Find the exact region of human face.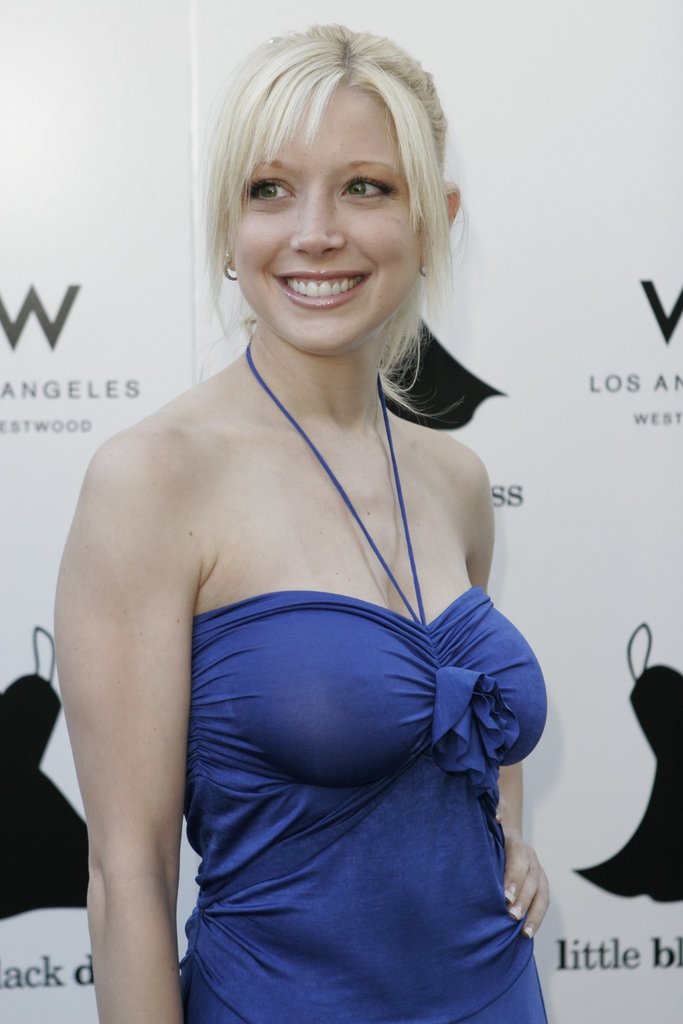
Exact region: 233:84:422:352.
